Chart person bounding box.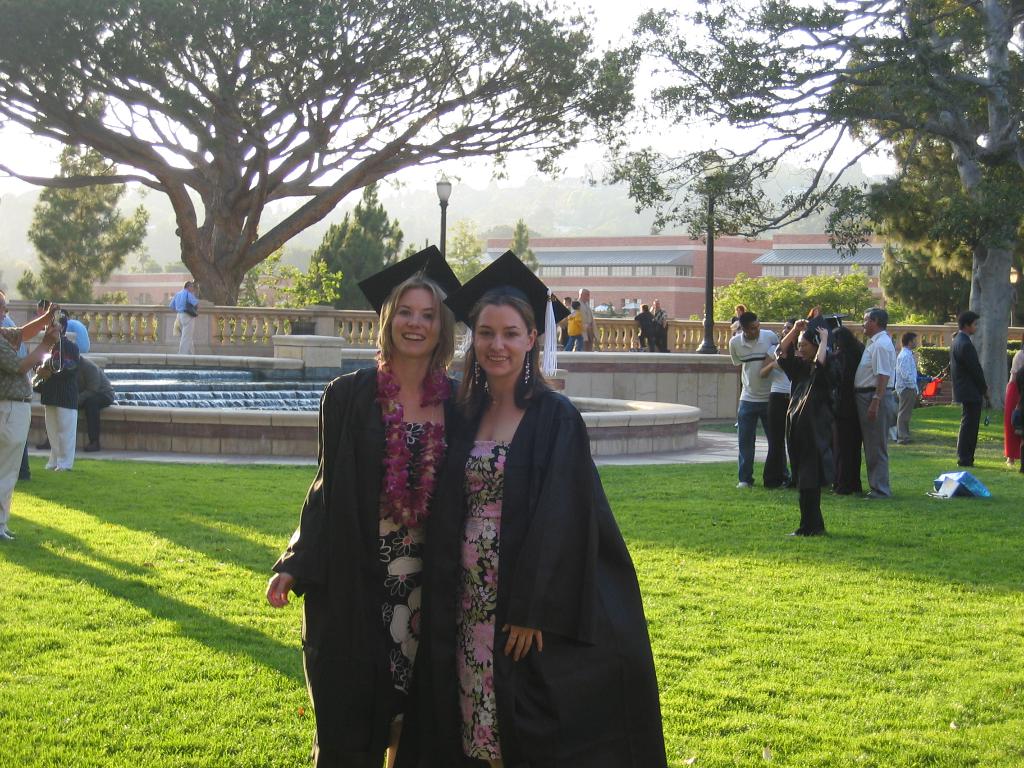
Charted: bbox=[852, 307, 904, 495].
